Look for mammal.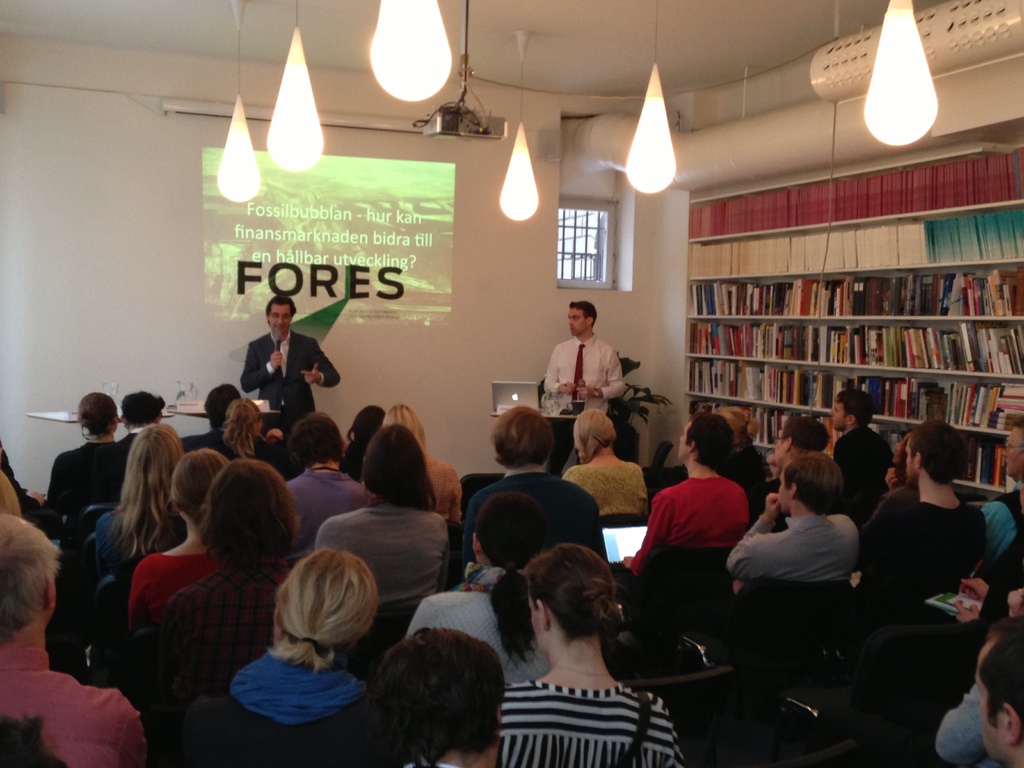
Found: (143,454,300,715).
